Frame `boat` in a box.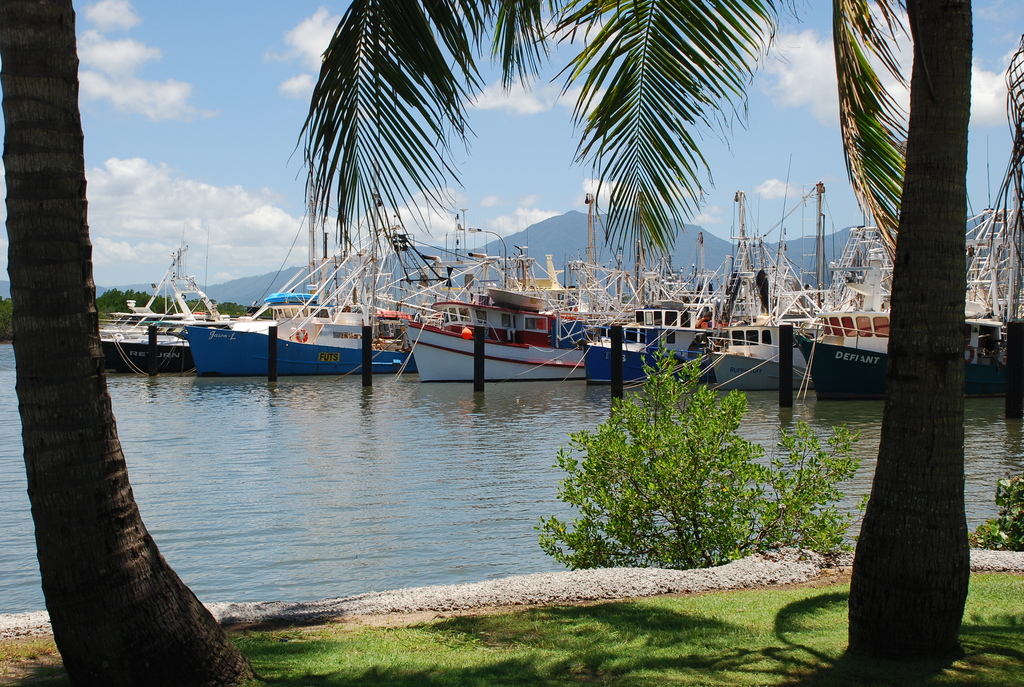
box(144, 289, 403, 381).
